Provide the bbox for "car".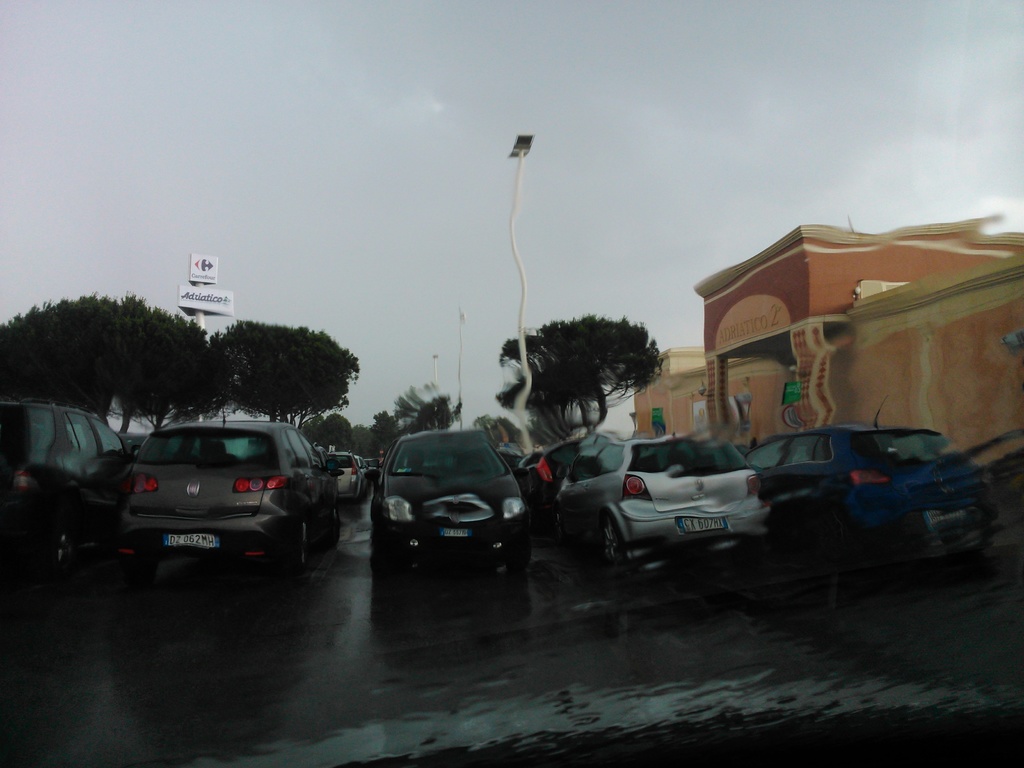
{"left": 745, "top": 397, "right": 987, "bottom": 569}.
